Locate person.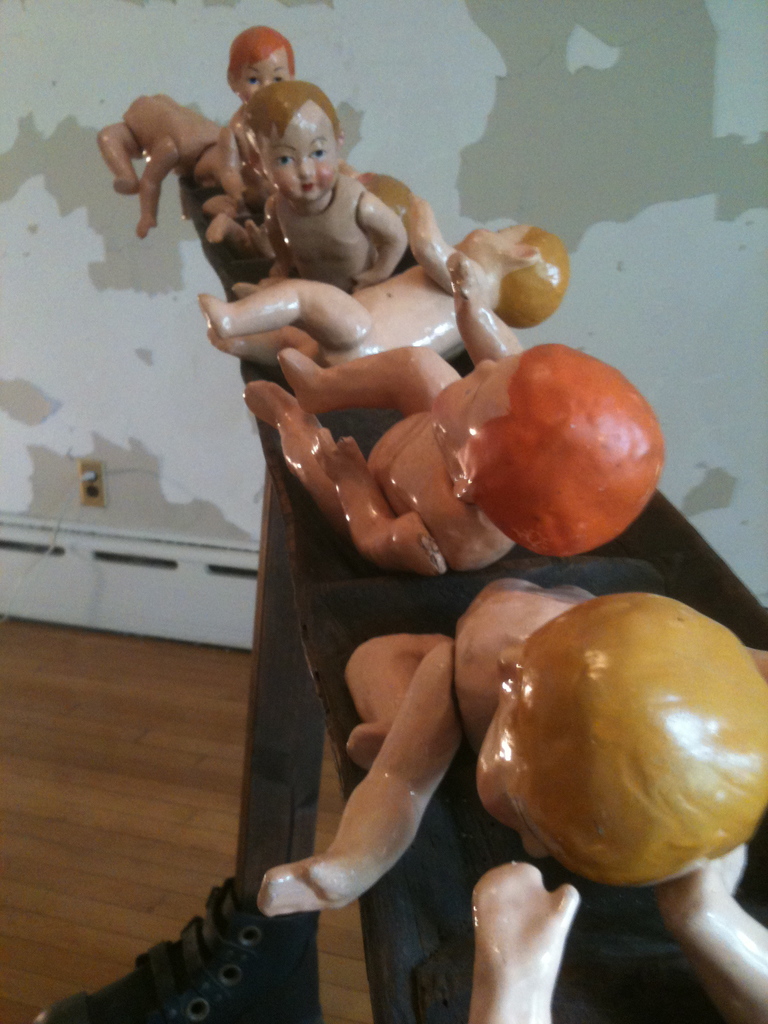
Bounding box: rect(201, 197, 566, 367).
